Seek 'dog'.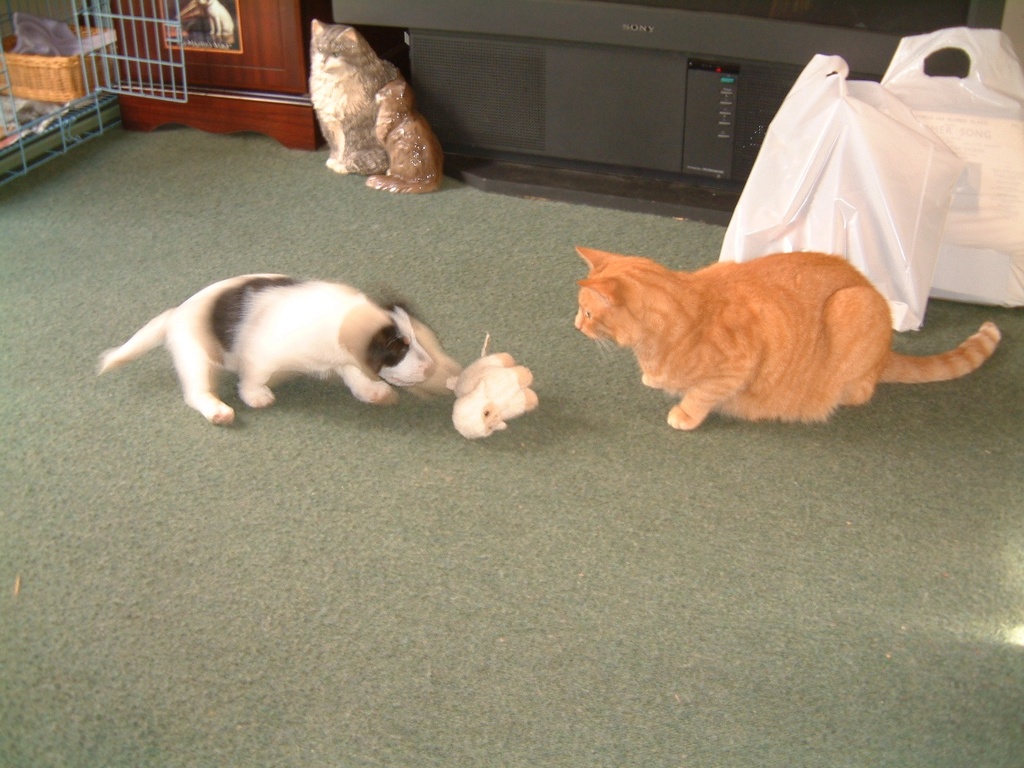
{"x1": 445, "y1": 333, "x2": 535, "y2": 439}.
